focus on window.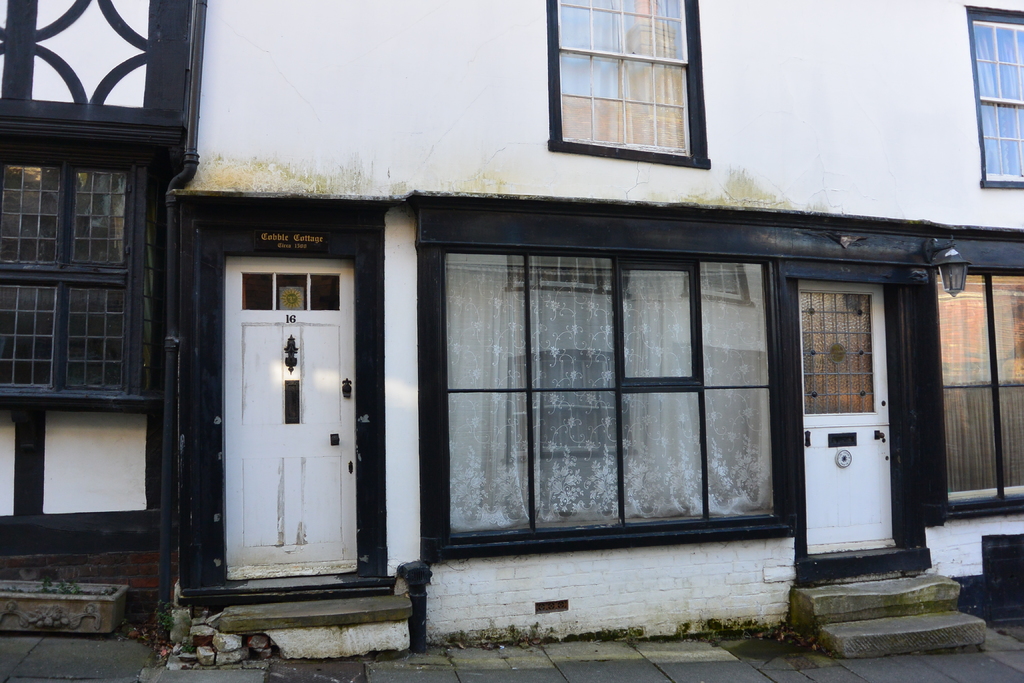
Focused at bbox=[422, 234, 804, 572].
